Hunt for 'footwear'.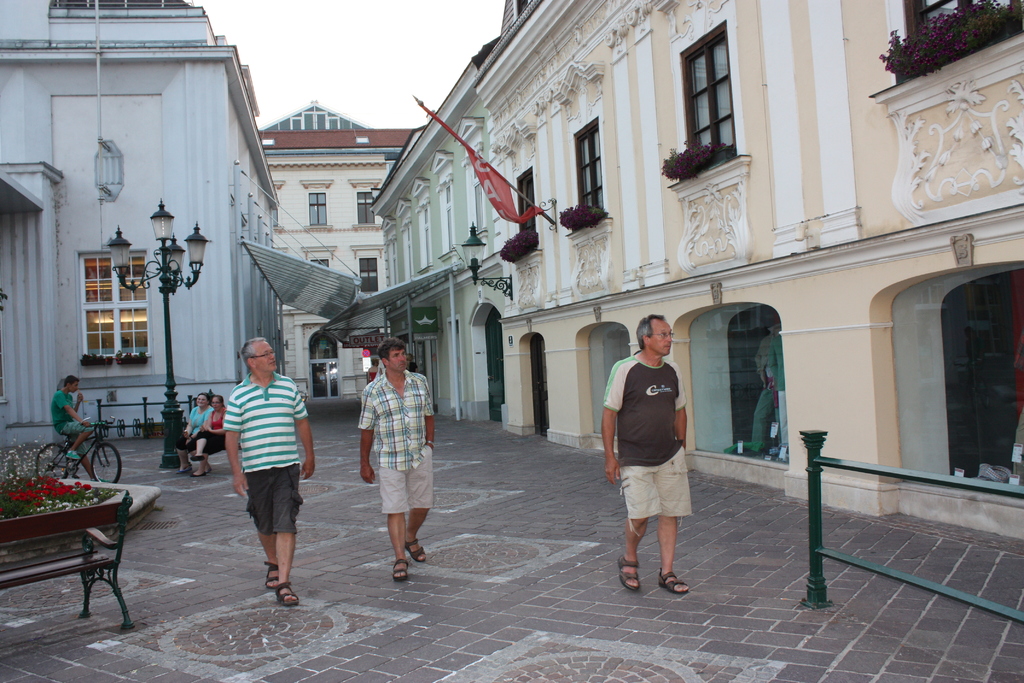
Hunted down at [614,557,636,589].
